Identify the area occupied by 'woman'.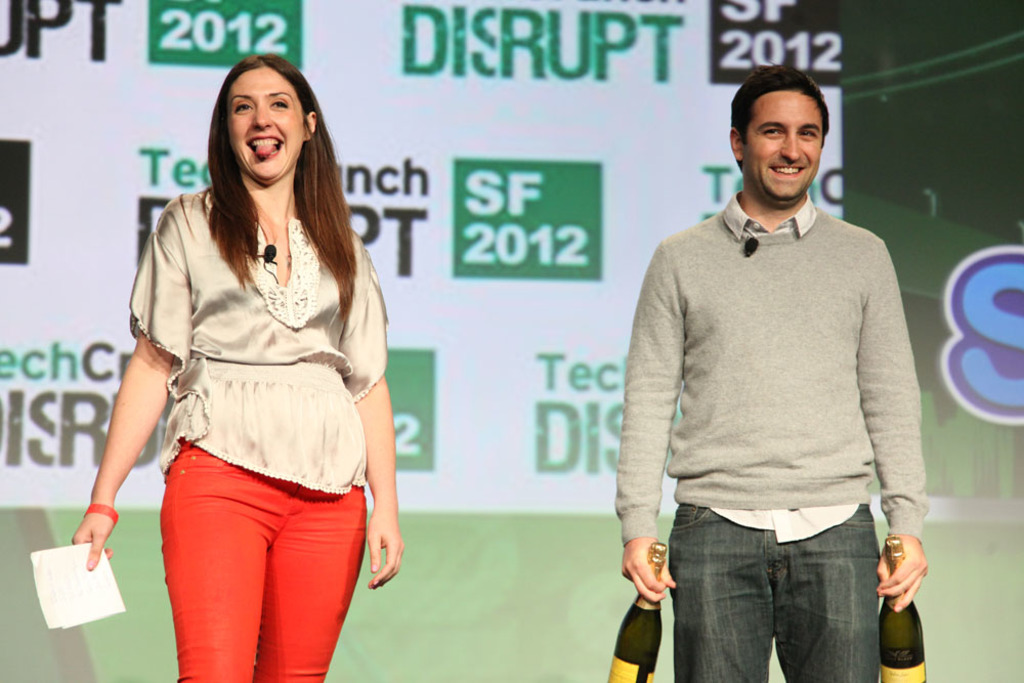
Area: (left=89, top=65, right=410, bottom=663).
